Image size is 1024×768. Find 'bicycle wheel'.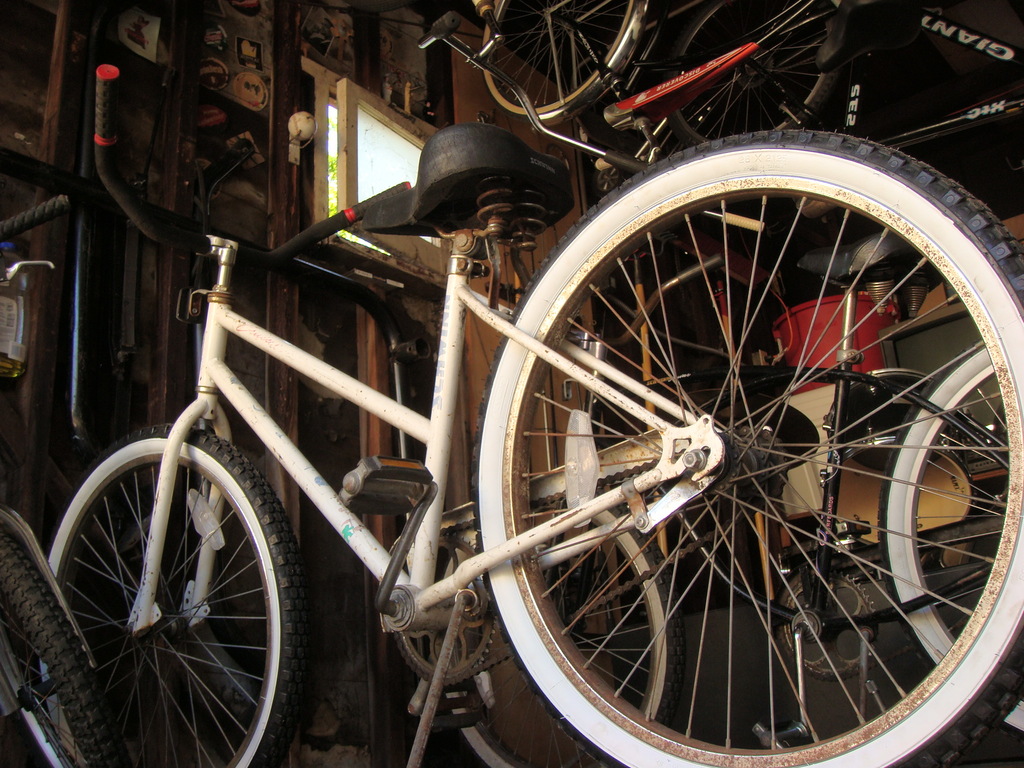
crop(469, 130, 1023, 767).
